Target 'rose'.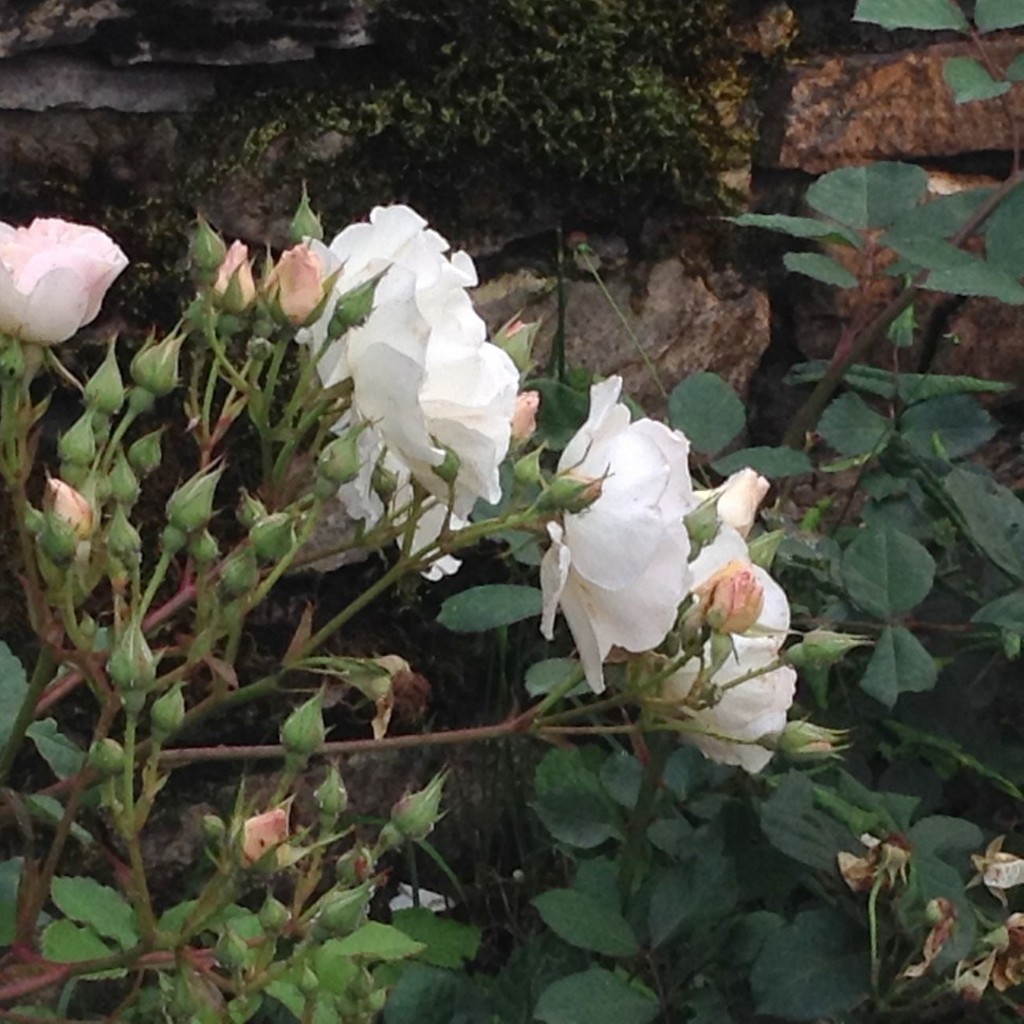
Target region: 537 368 700 698.
